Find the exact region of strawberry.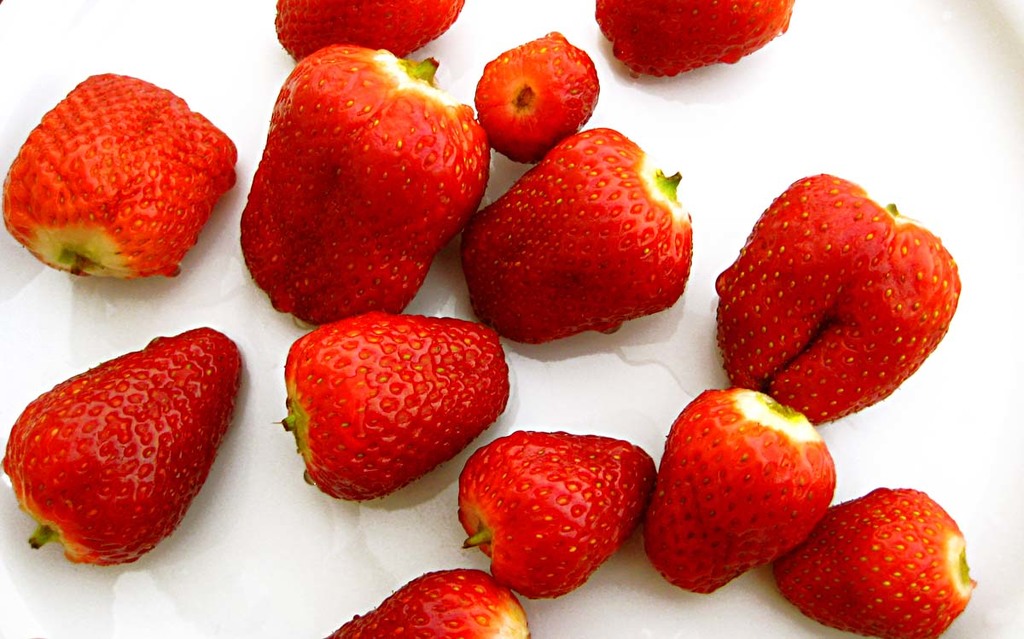
Exact region: 6 79 236 278.
